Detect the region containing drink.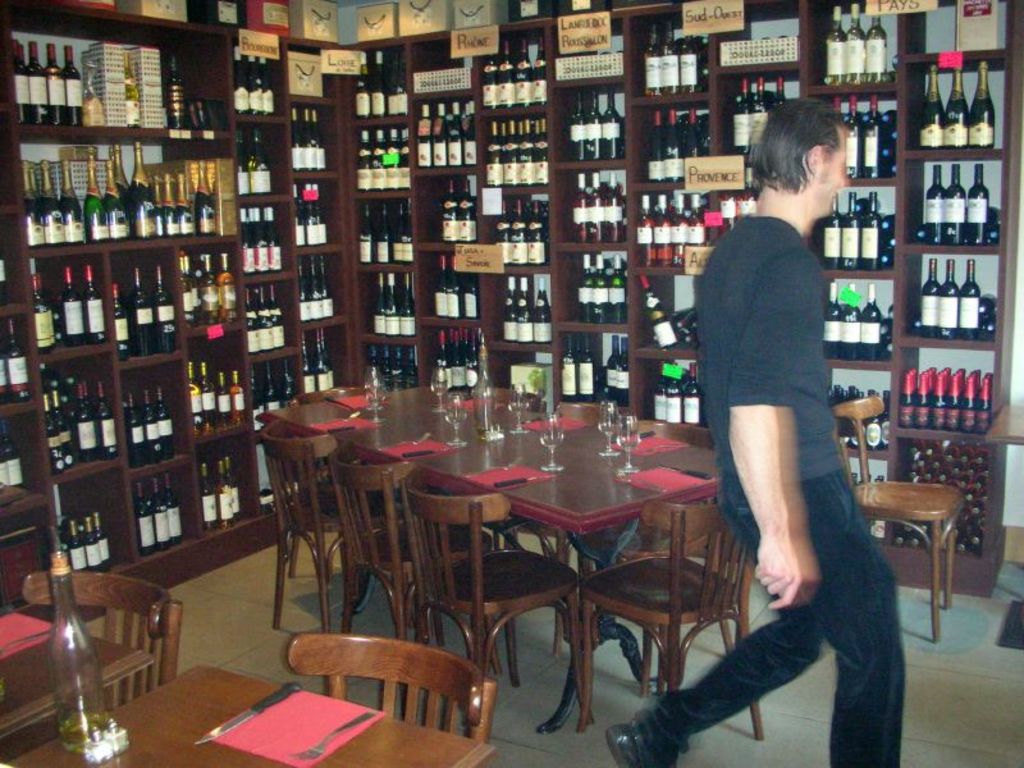
bbox(945, 63, 968, 147).
